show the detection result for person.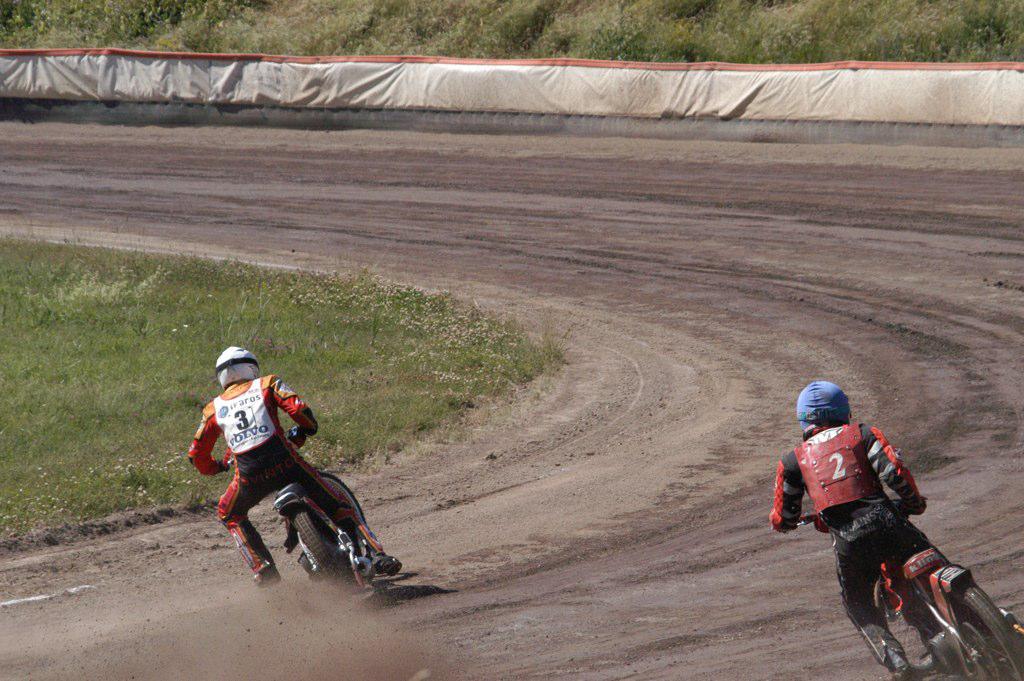
769, 379, 1023, 680.
